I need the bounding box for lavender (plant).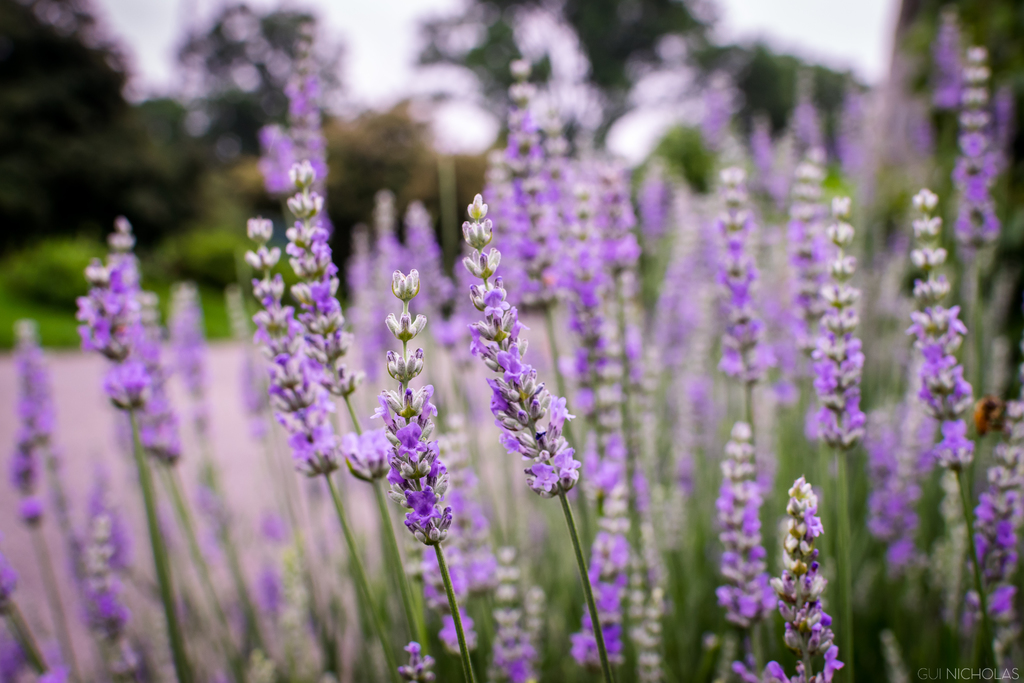
Here it is: [273, 176, 404, 591].
